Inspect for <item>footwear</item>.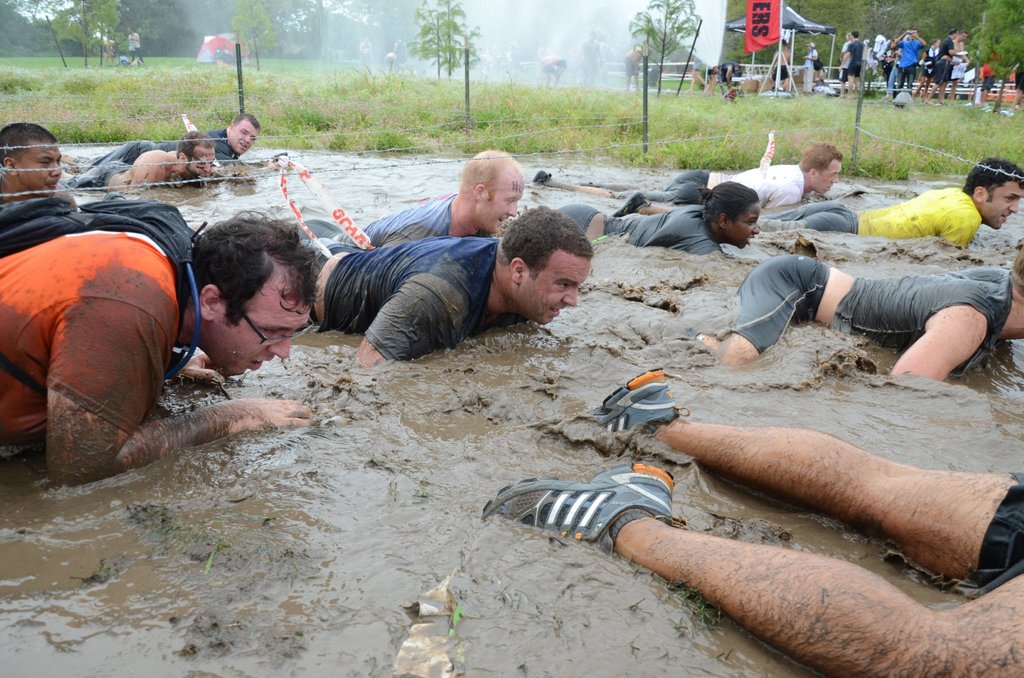
Inspection: l=544, t=362, r=679, b=437.
